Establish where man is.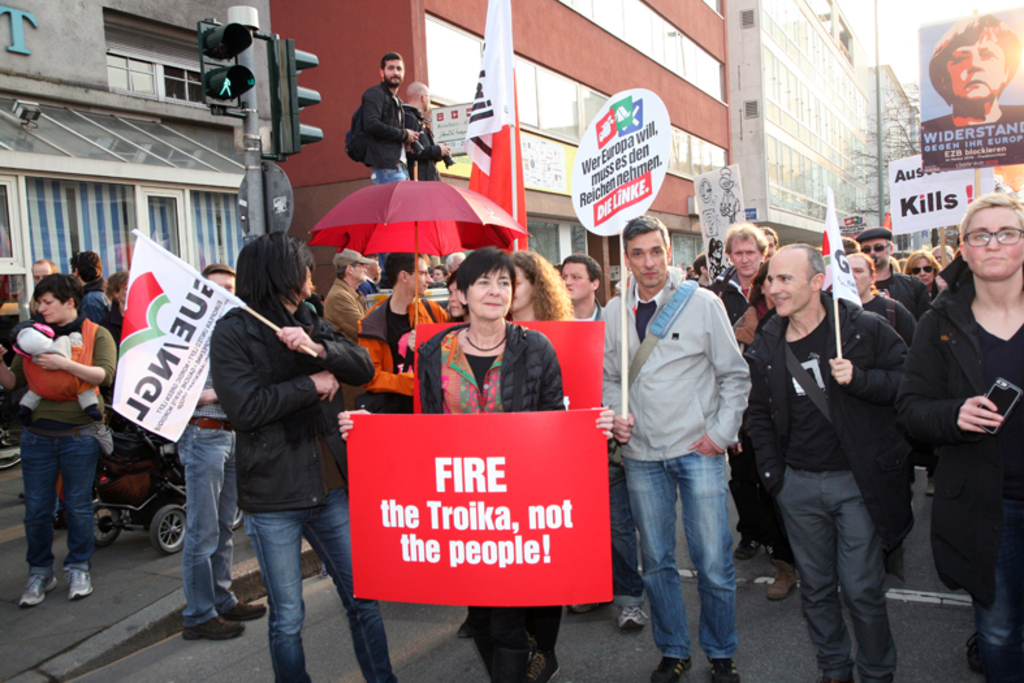
Established at bbox=(899, 196, 1023, 682).
